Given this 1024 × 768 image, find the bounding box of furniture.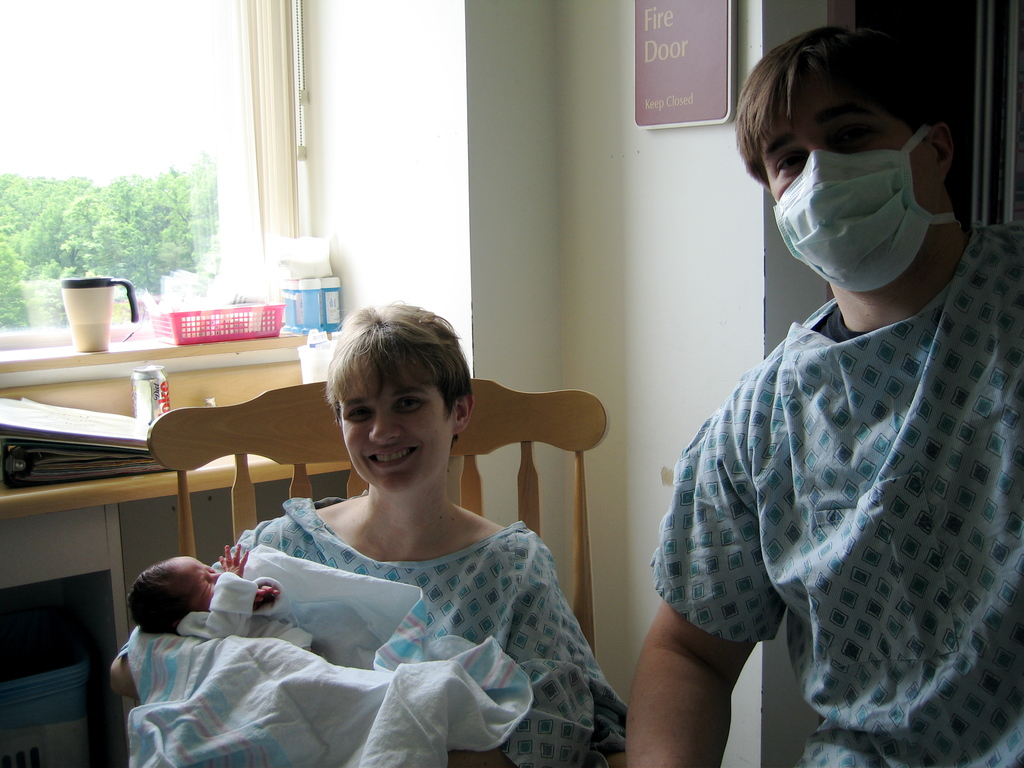
[0, 356, 351, 520].
